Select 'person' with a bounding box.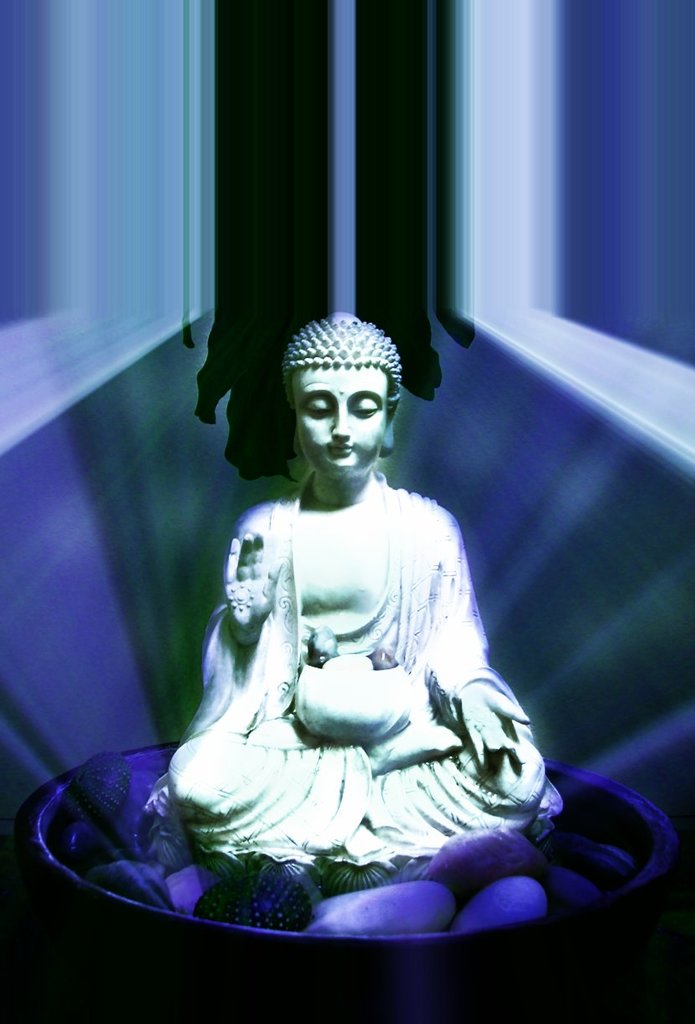
[x1=112, y1=313, x2=559, y2=939].
